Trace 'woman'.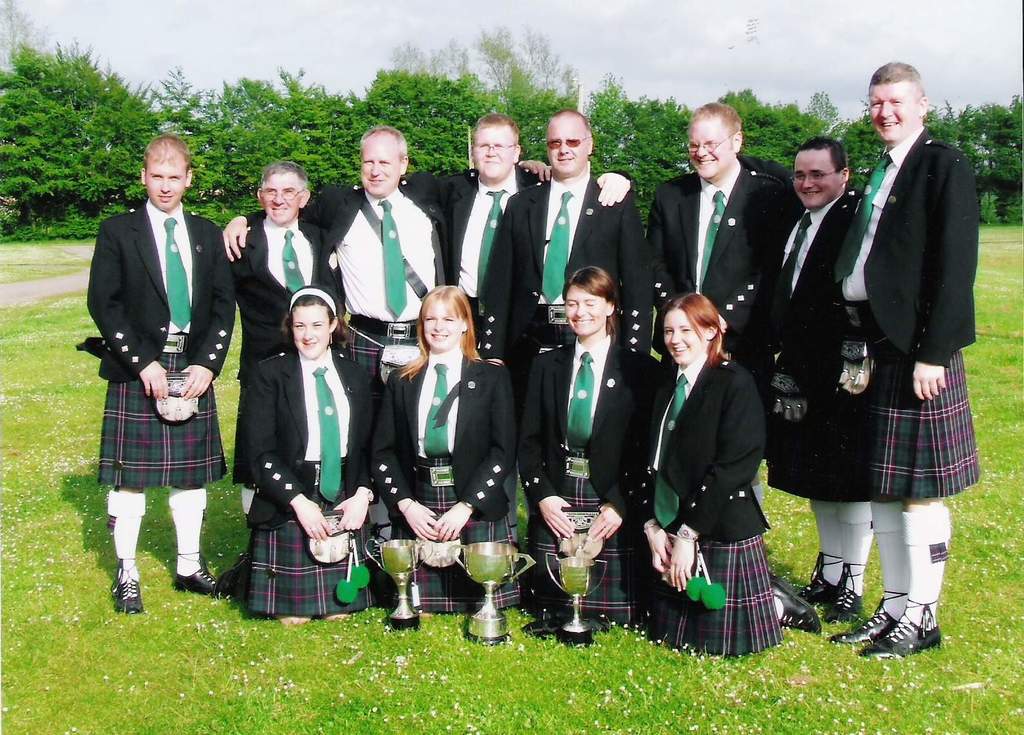
Traced to left=237, top=283, right=384, bottom=621.
